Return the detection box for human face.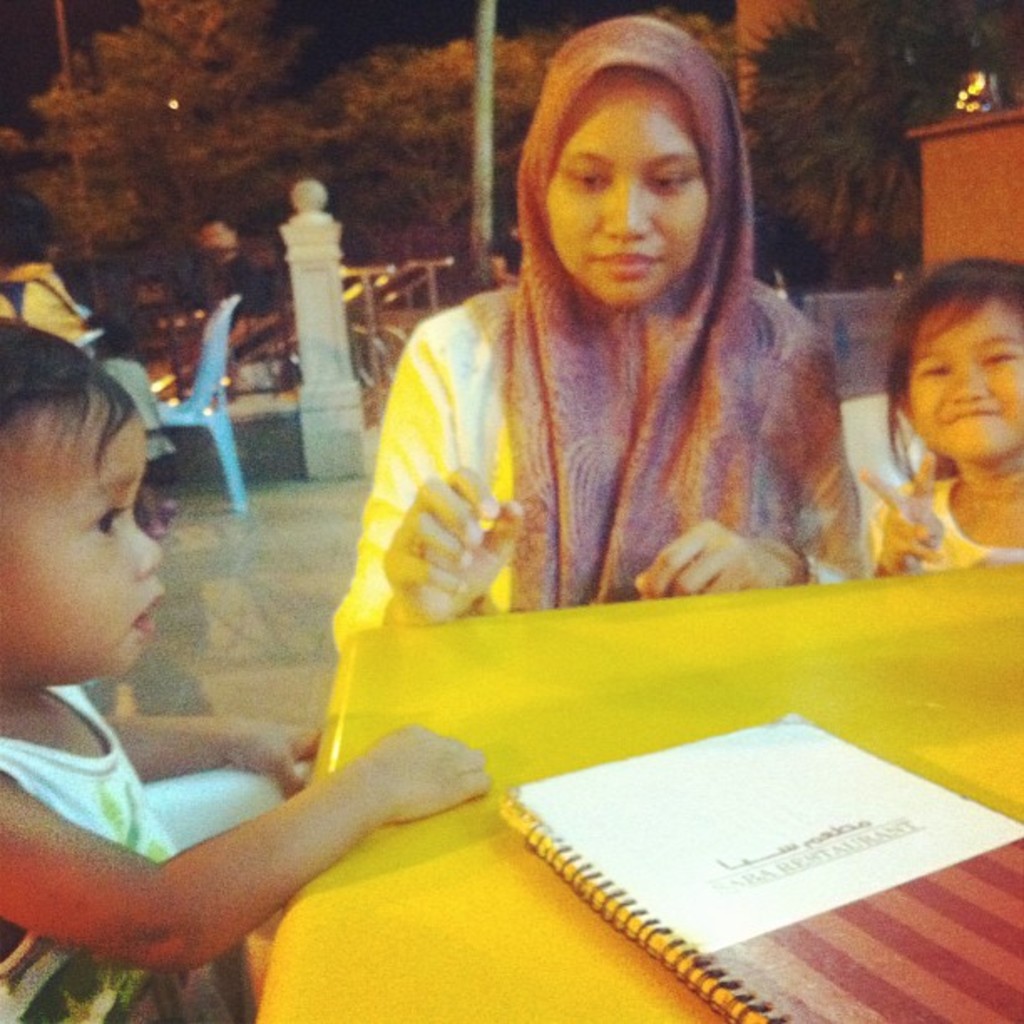
<box>904,301,1022,463</box>.
